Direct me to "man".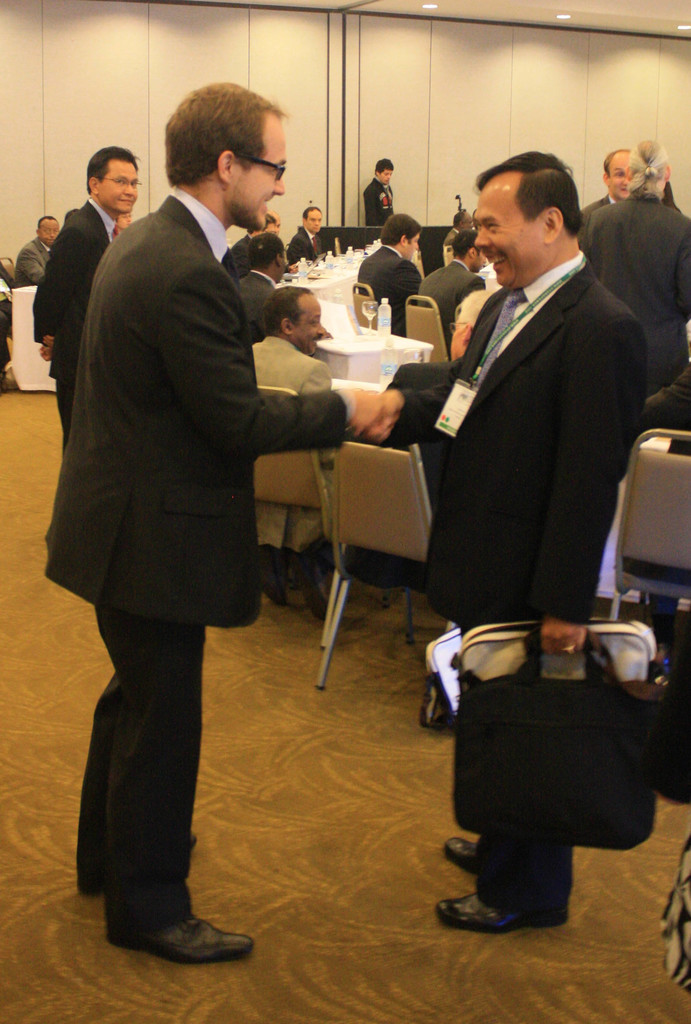
Direction: [366,154,404,240].
